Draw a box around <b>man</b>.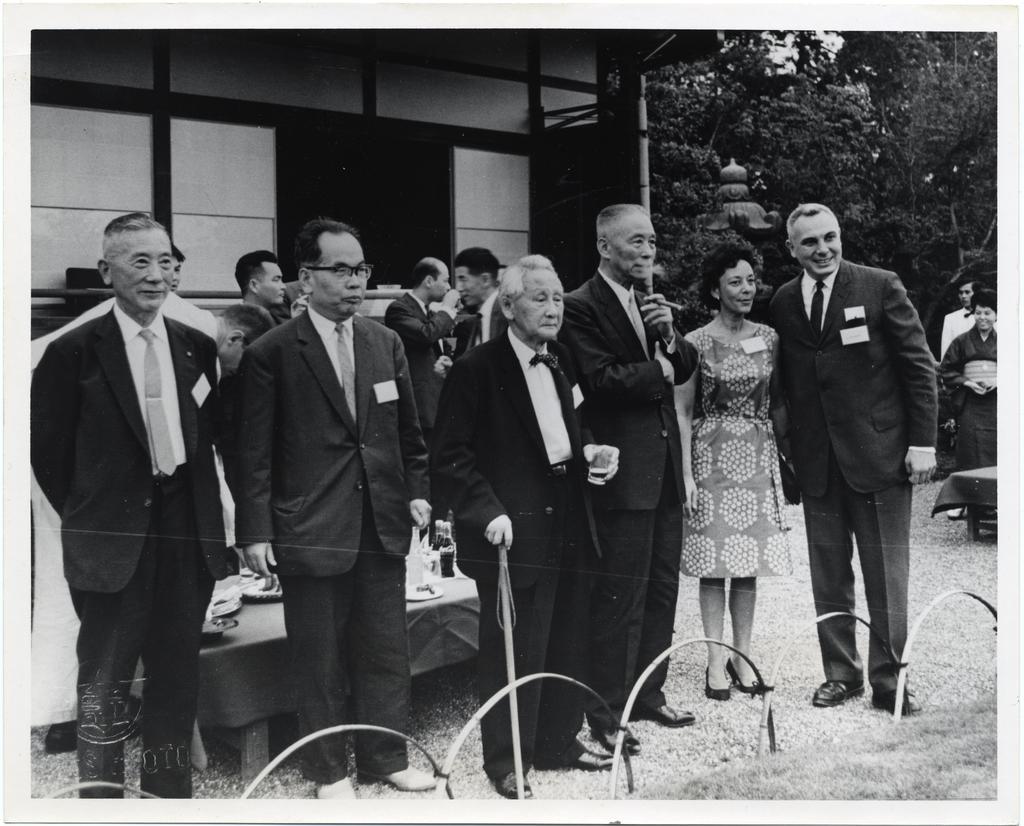
BBox(168, 242, 184, 297).
